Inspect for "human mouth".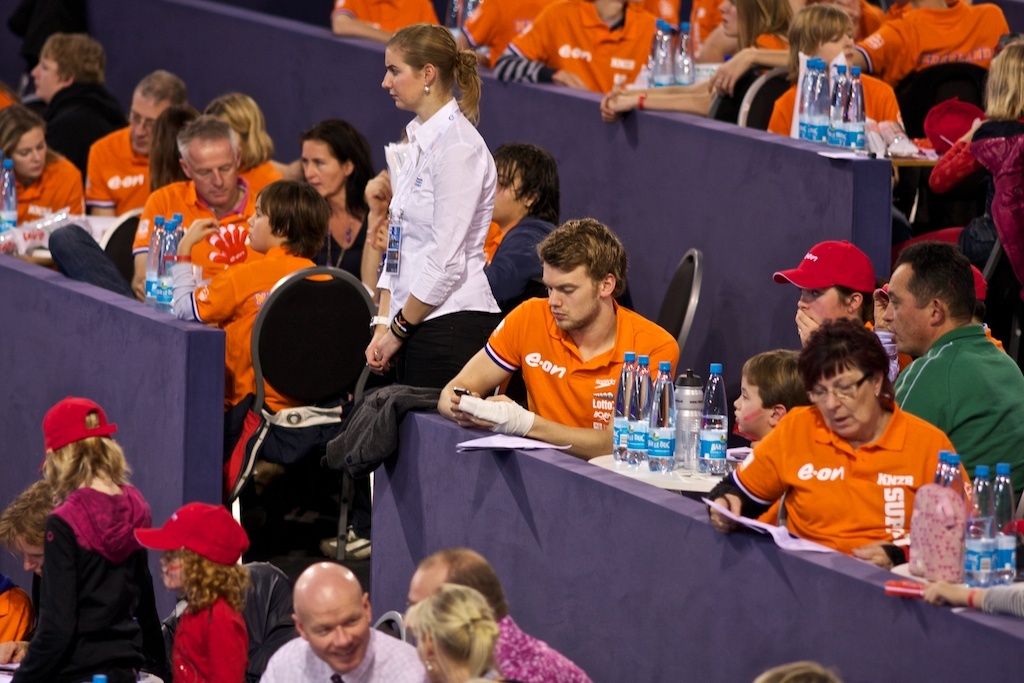
Inspection: l=22, t=157, r=46, b=175.
